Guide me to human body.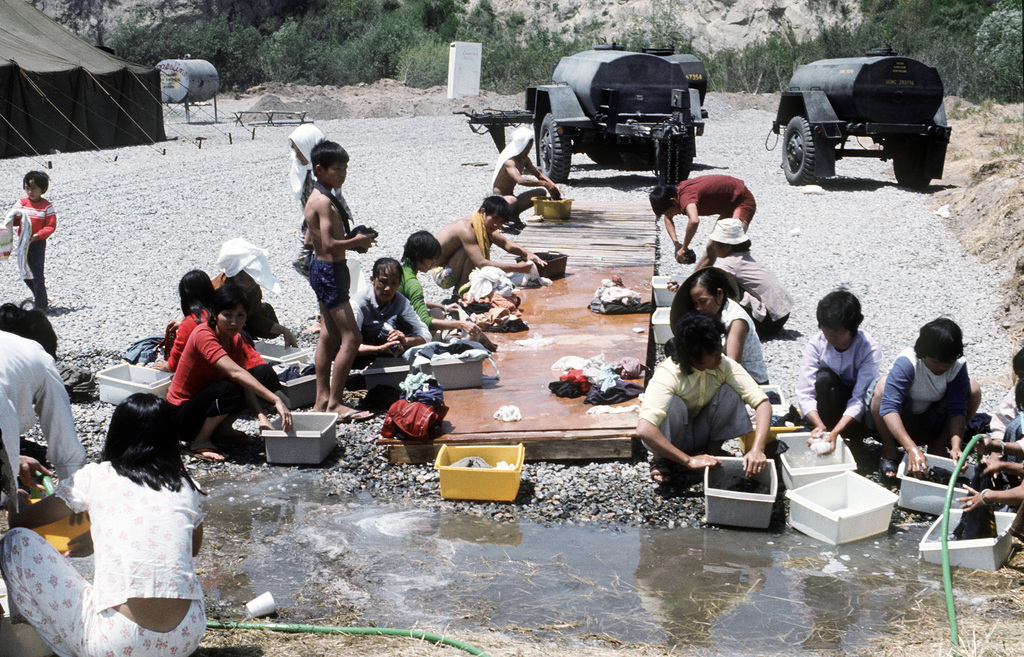
Guidance: pyautogui.locateOnScreen(636, 356, 775, 488).
